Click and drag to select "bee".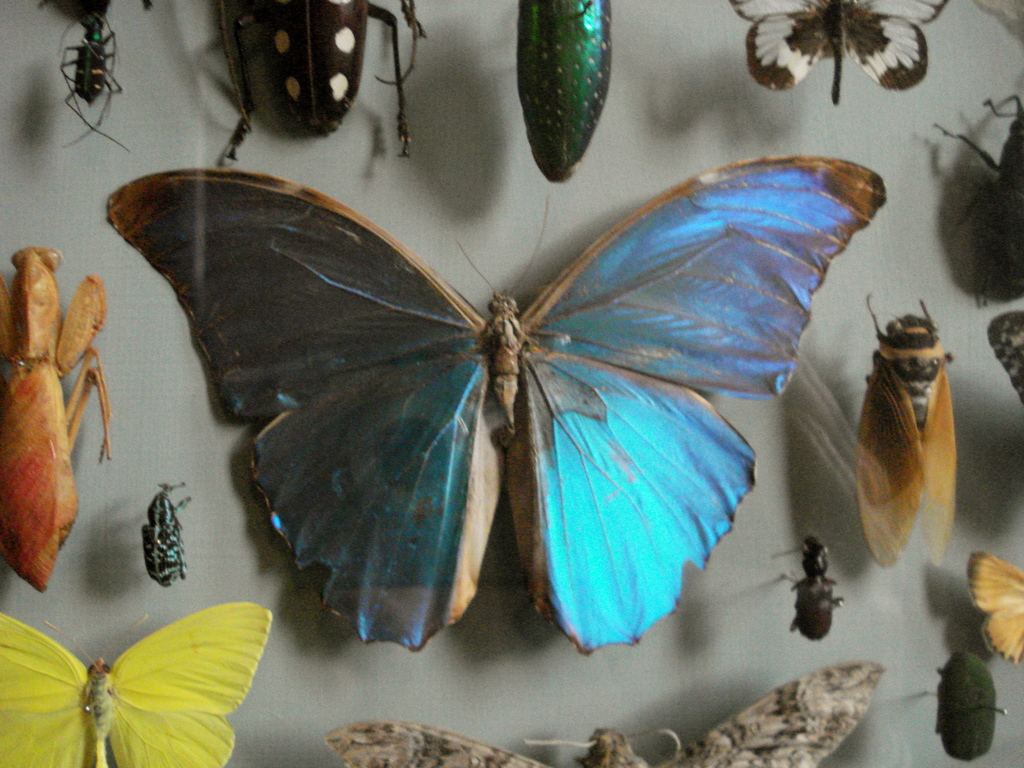
Selection: {"x1": 858, "y1": 293, "x2": 963, "y2": 571}.
